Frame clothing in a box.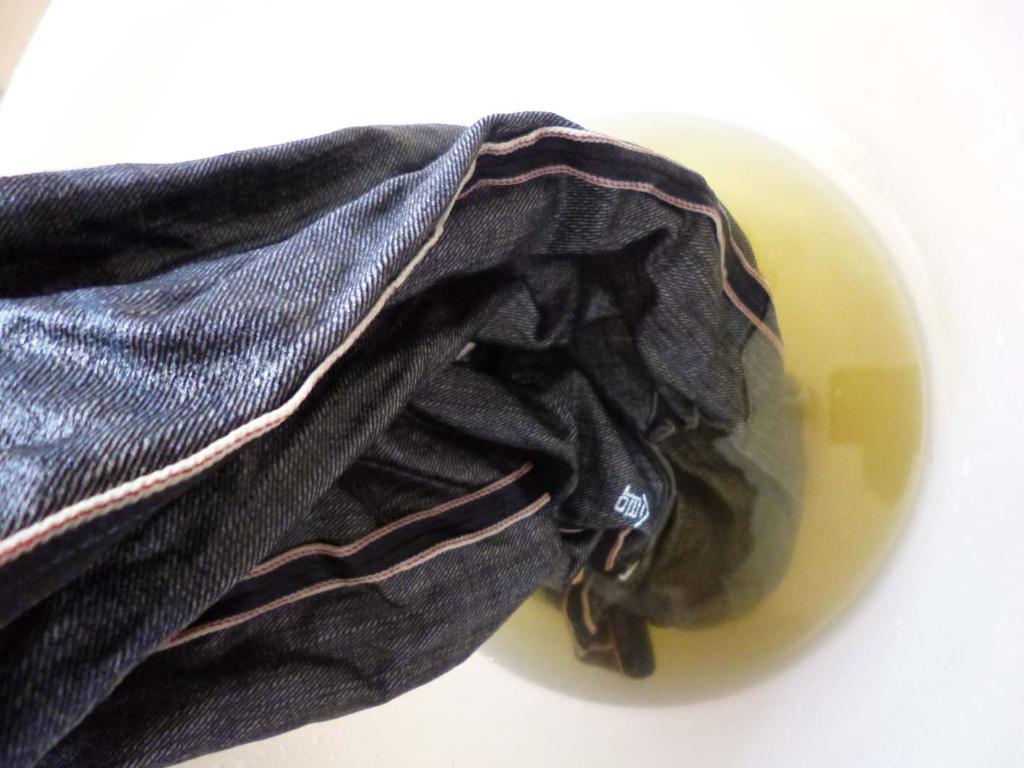
crop(0, 107, 775, 767).
